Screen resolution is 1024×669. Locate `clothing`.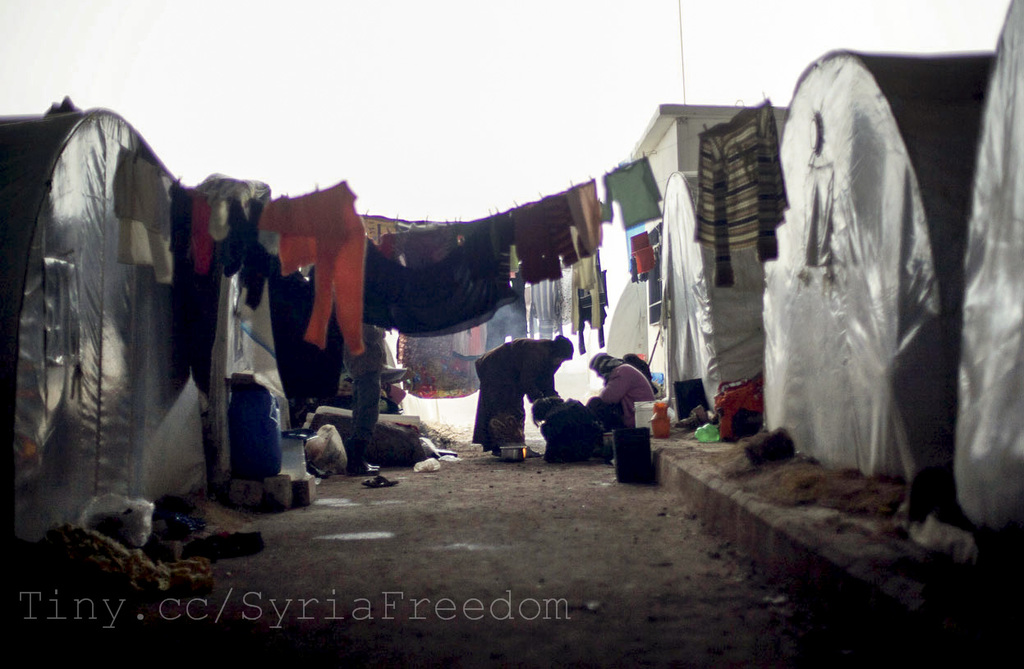
598/159/667/218.
